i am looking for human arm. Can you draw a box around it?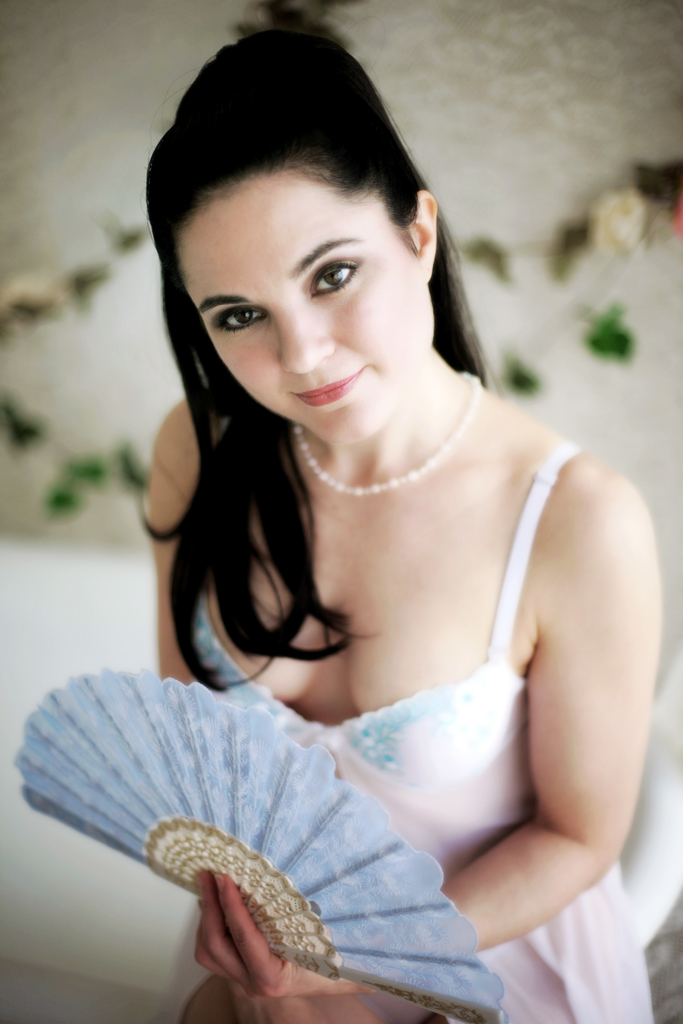
Sure, the bounding box is (left=208, top=476, right=647, bottom=998).
